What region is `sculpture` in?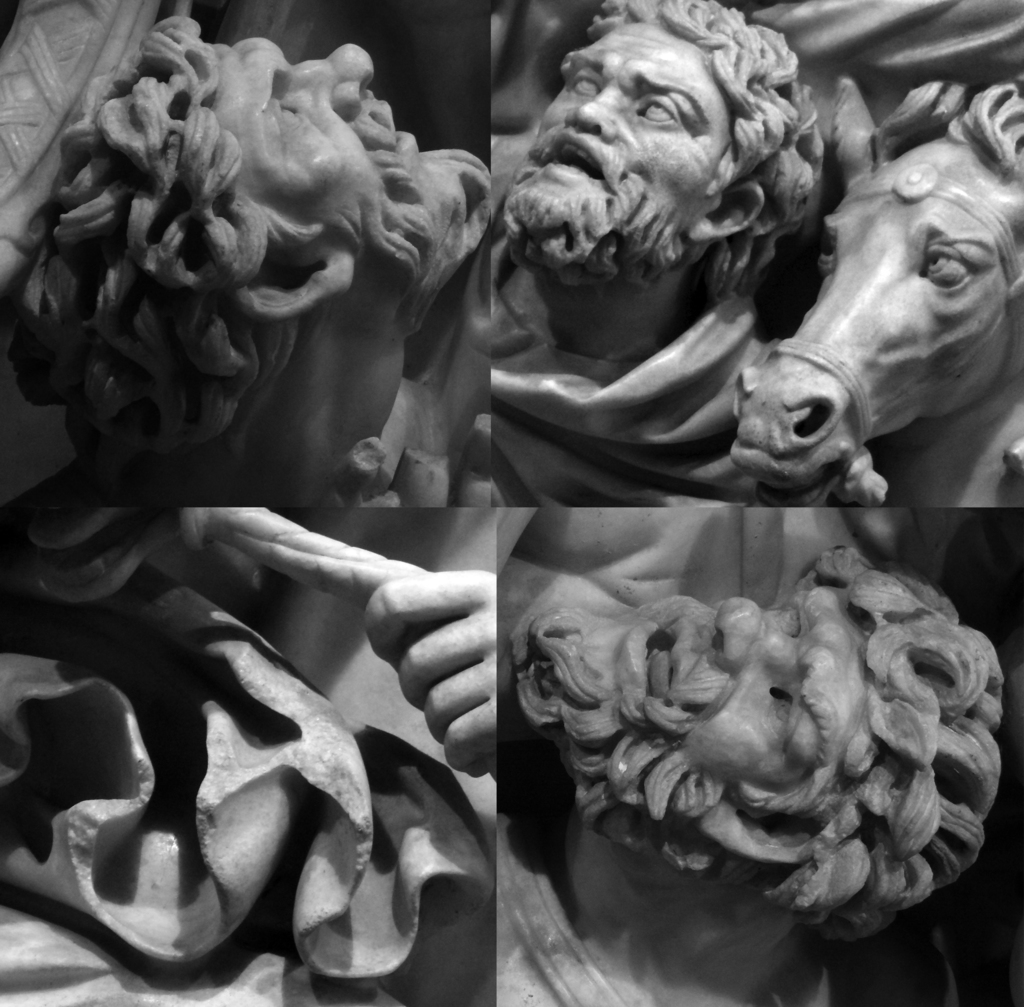
[left=483, top=0, right=833, bottom=514].
